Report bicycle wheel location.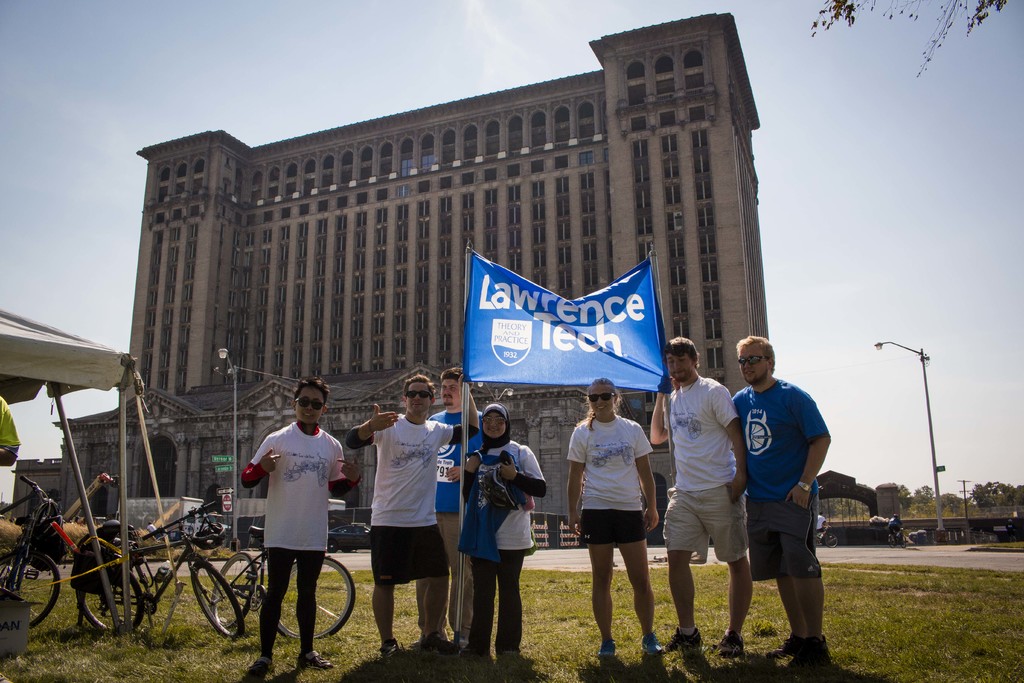
Report: Rect(191, 562, 246, 639).
